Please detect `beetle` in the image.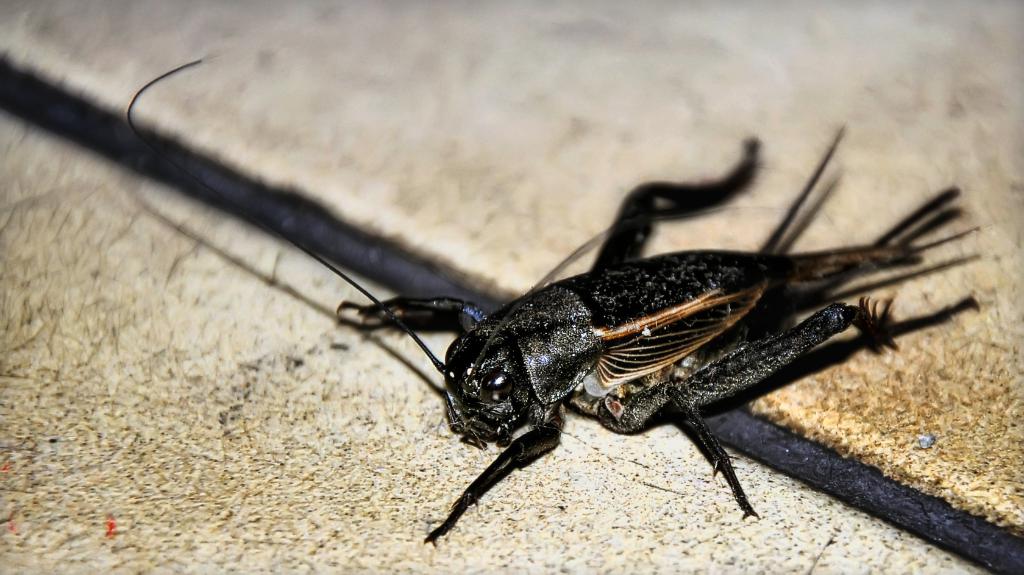
l=126, t=58, r=996, b=542.
